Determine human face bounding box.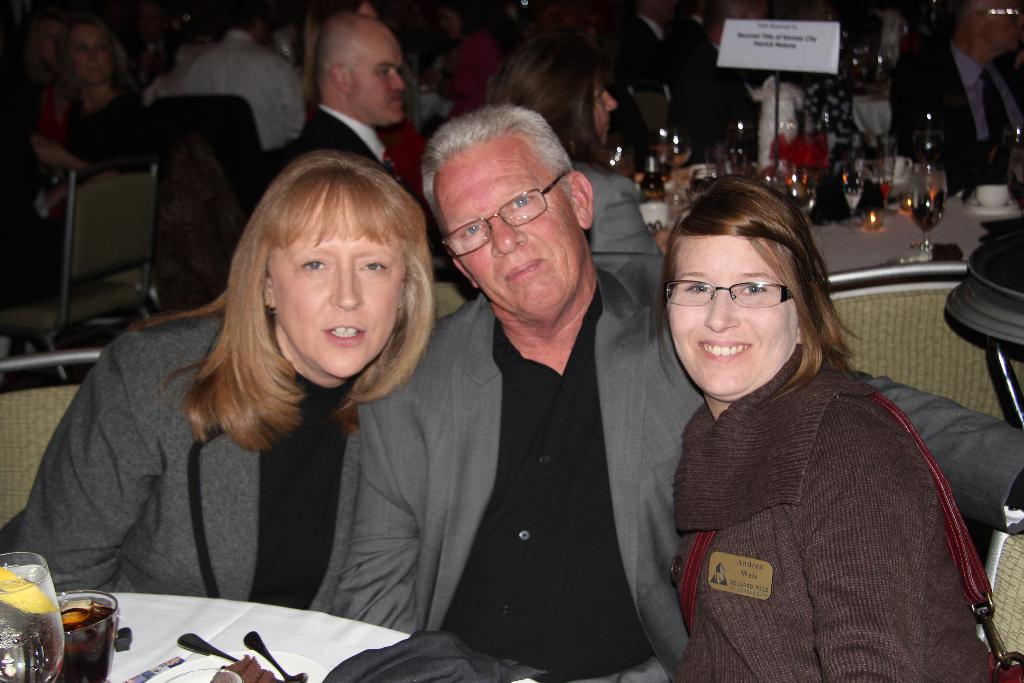
Determined: Rect(69, 24, 109, 88).
